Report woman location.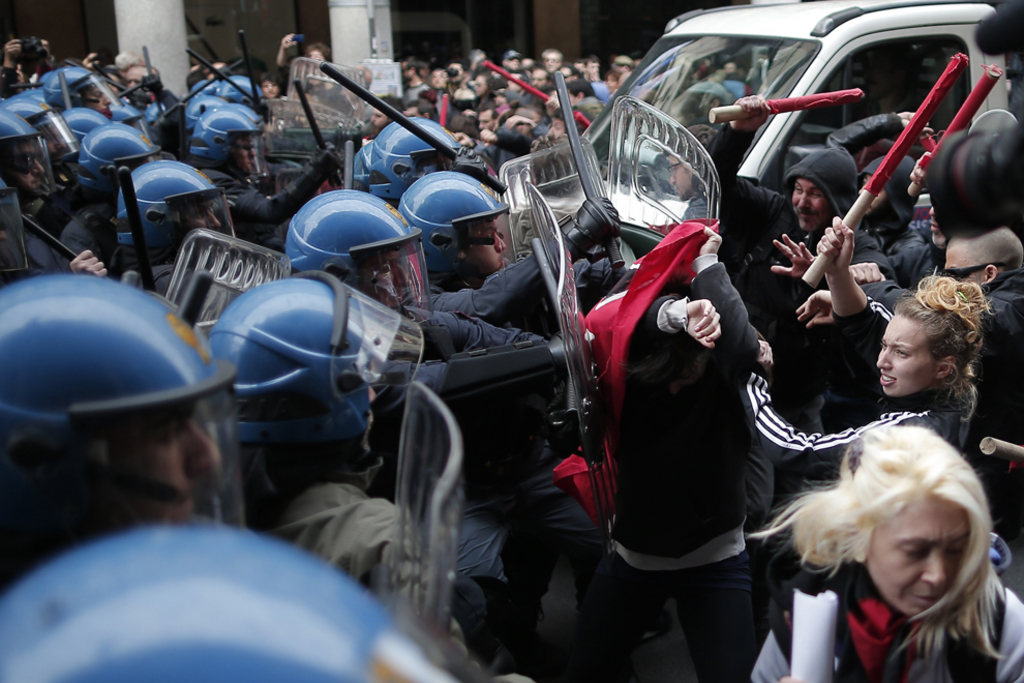
Report: box=[743, 225, 1001, 523].
